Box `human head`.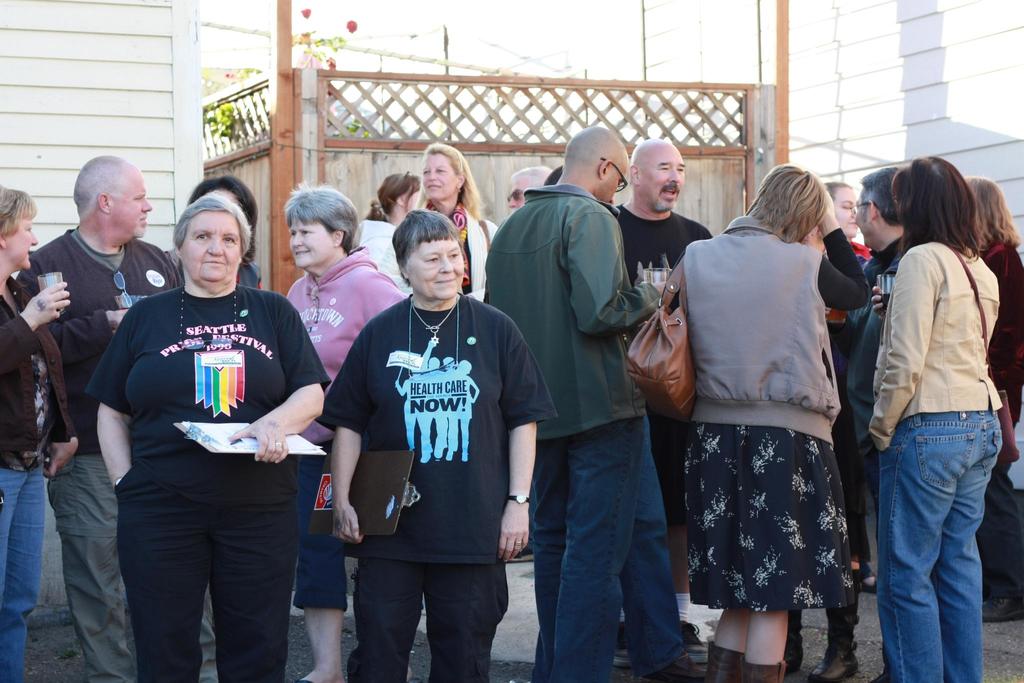
select_region(1, 183, 40, 273).
